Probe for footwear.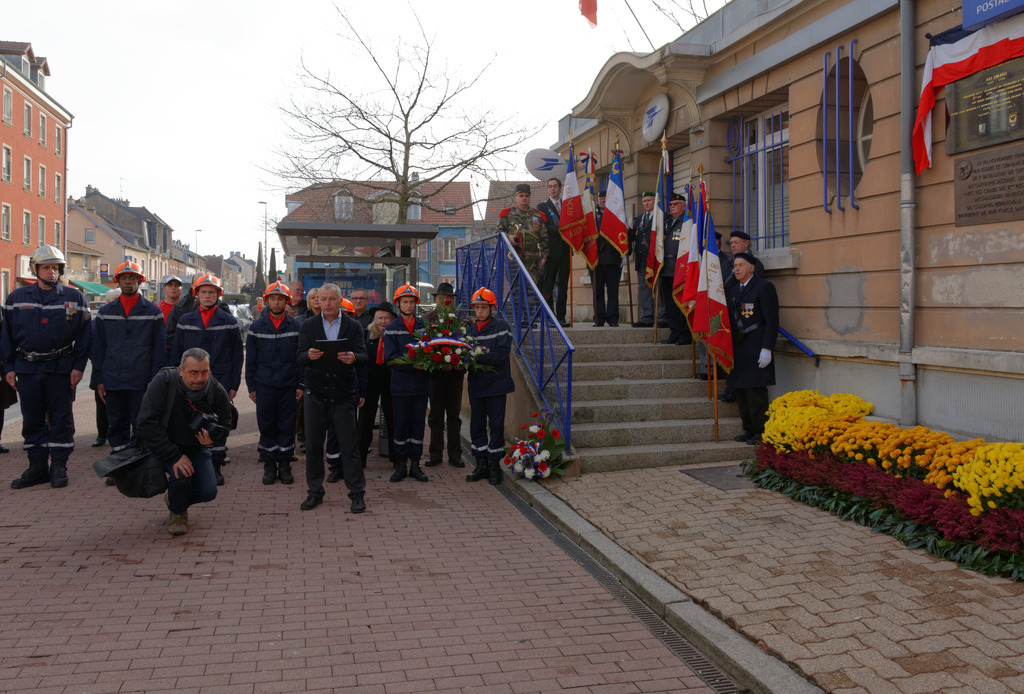
Probe result: (x1=327, y1=472, x2=339, y2=482).
